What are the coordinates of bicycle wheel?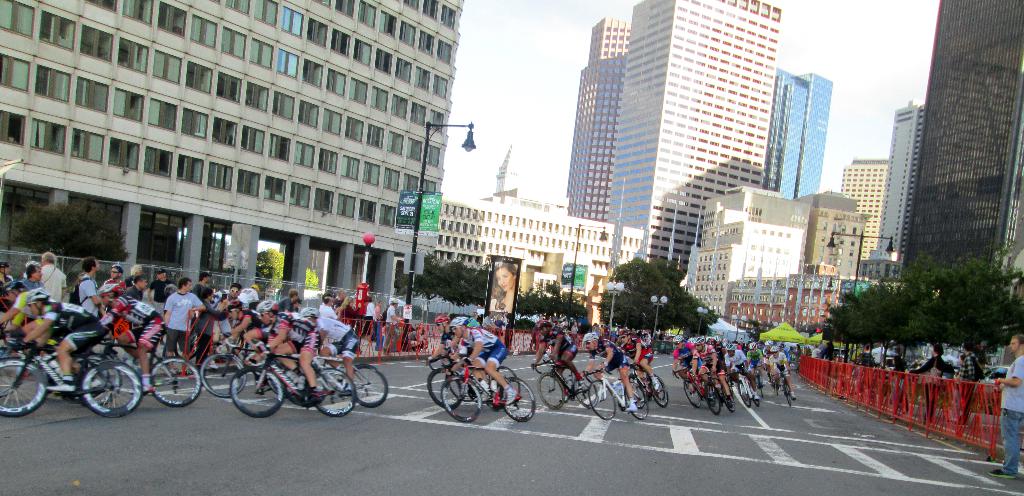
<bbox>345, 363, 388, 406</bbox>.
